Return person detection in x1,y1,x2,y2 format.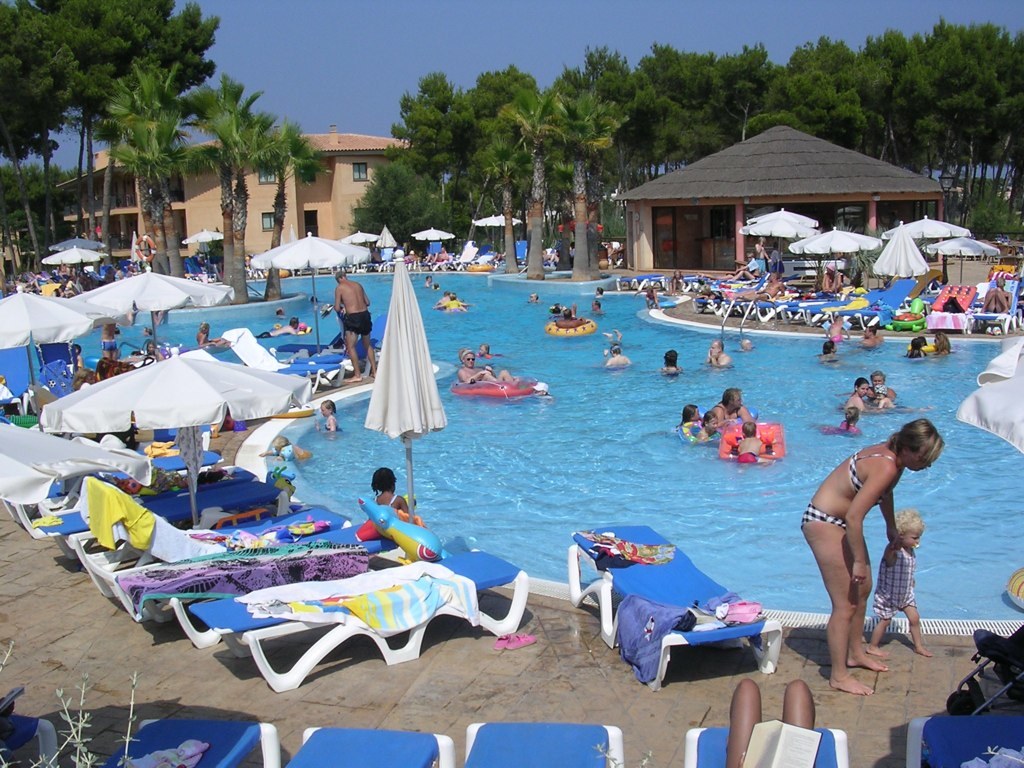
727,679,816,767.
